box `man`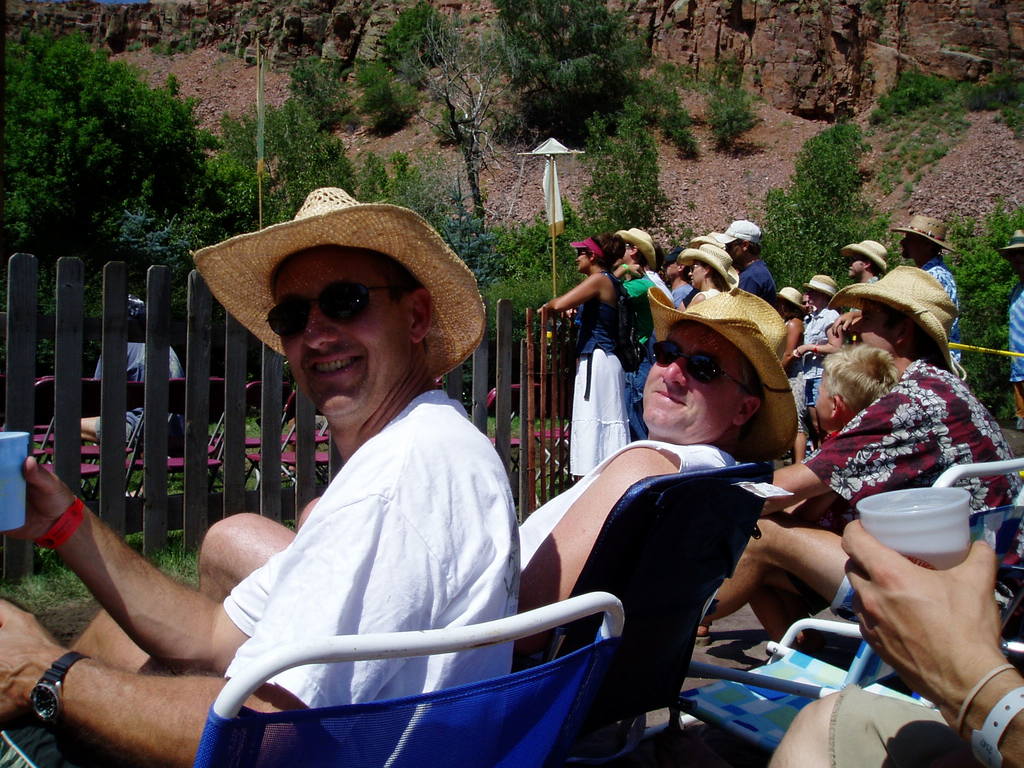
<bbox>894, 214, 962, 372</bbox>
